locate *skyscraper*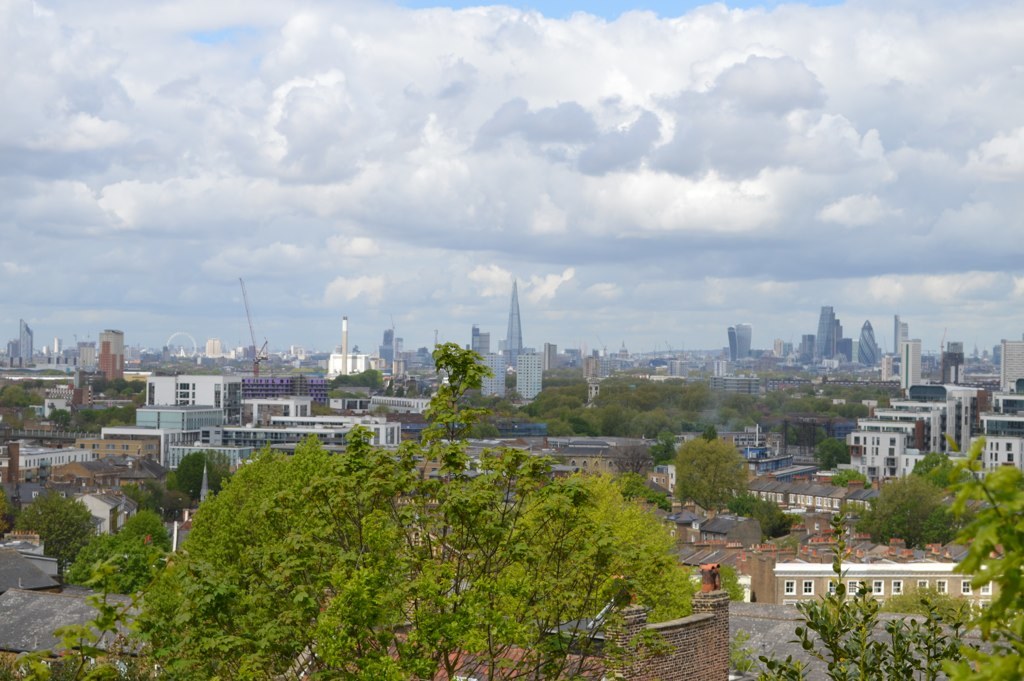
box(469, 325, 492, 357)
